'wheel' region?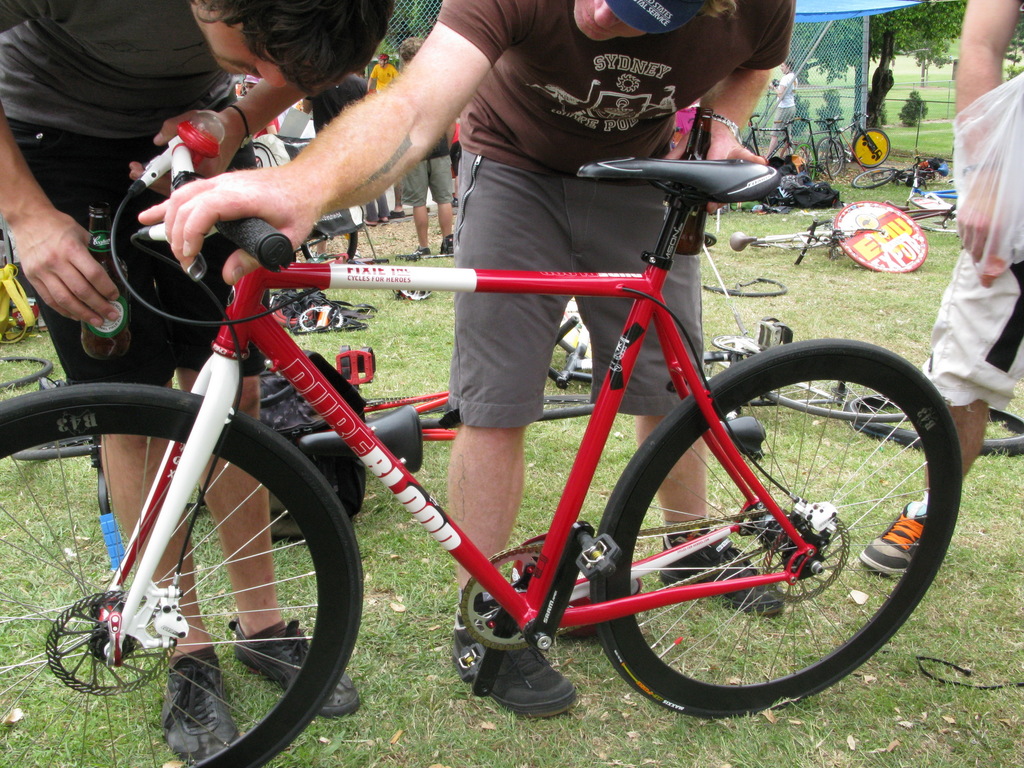
<region>779, 138, 813, 170</region>
